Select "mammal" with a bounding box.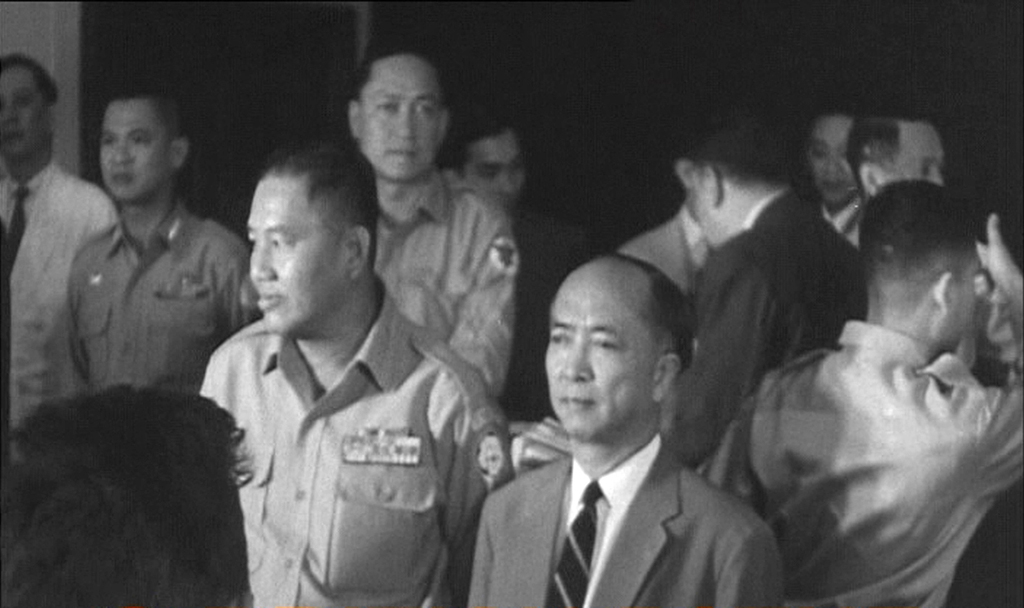
x1=58, y1=87, x2=254, y2=404.
